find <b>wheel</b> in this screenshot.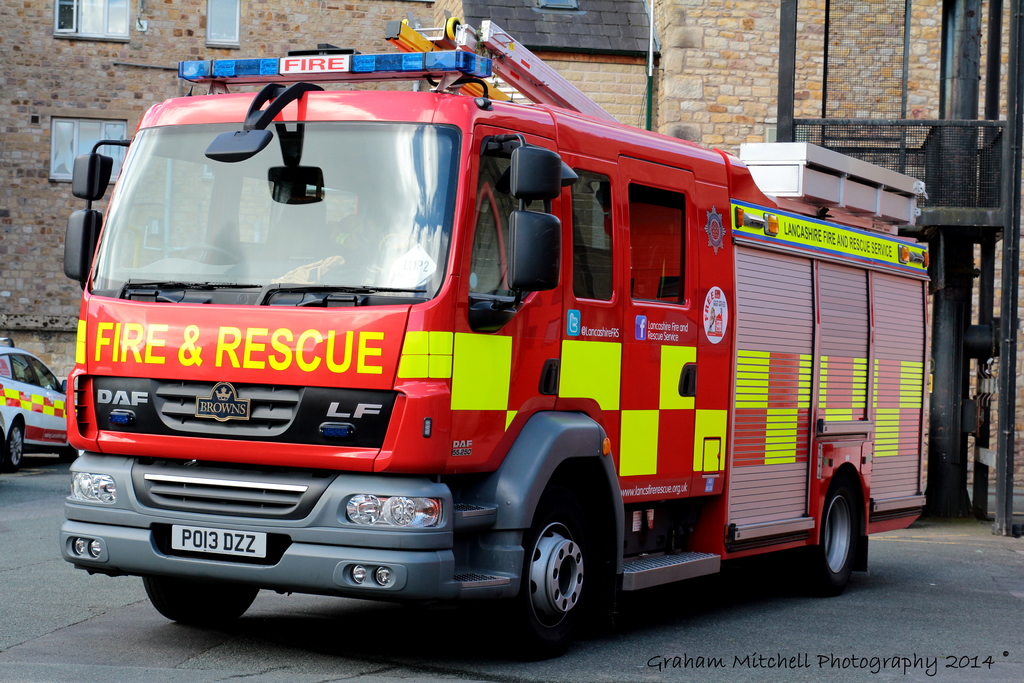
The bounding box for <b>wheel</b> is 507, 506, 605, 648.
